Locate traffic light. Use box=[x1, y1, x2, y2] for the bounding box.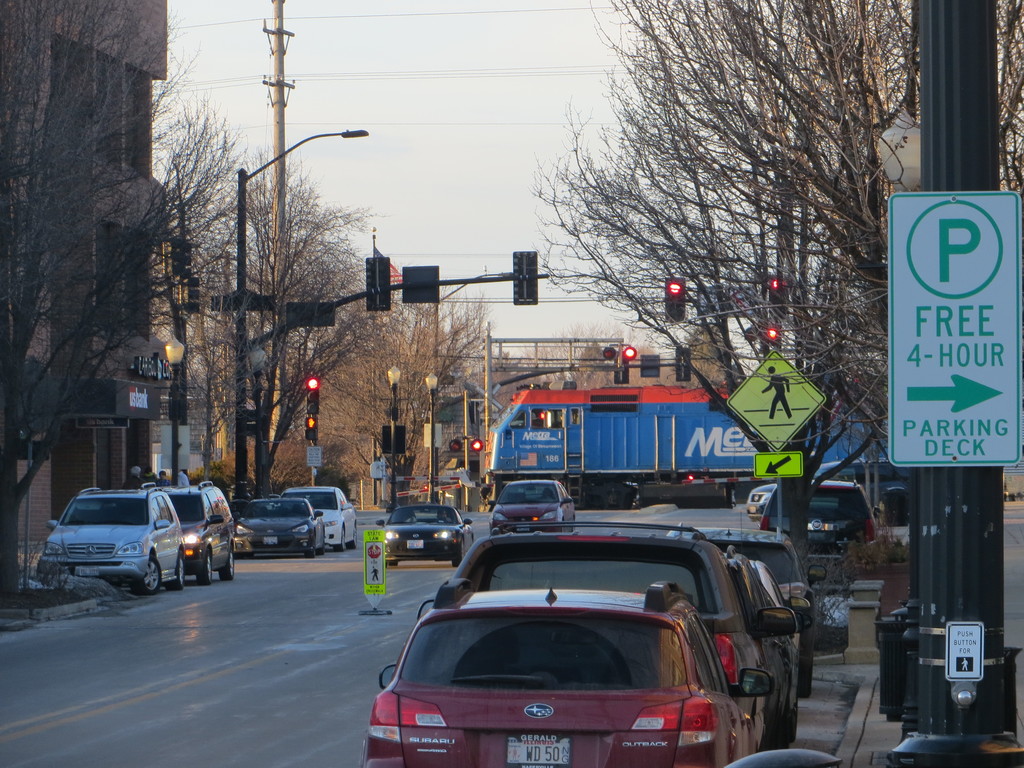
box=[306, 377, 320, 412].
